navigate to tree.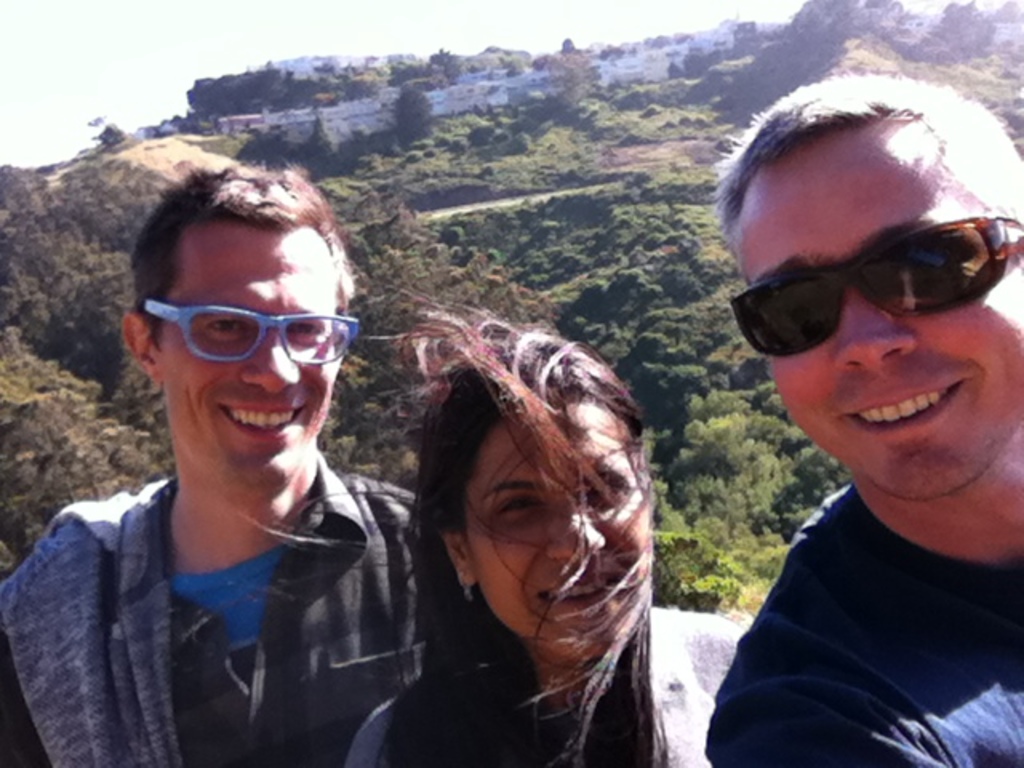
Navigation target: crop(390, 77, 434, 141).
